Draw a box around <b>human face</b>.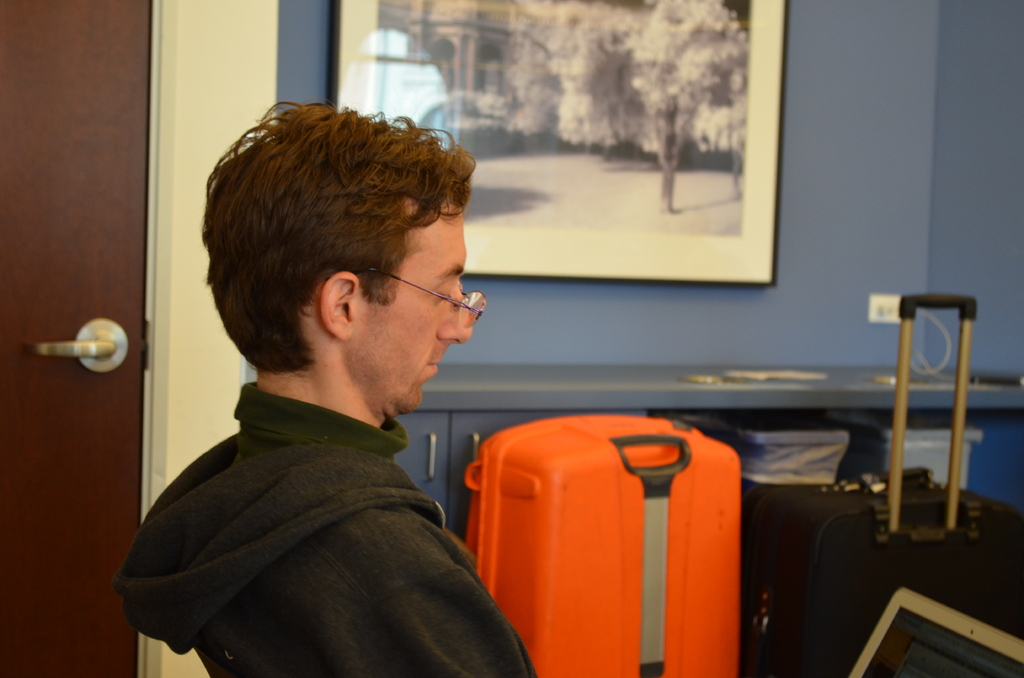
(left=345, top=207, right=476, bottom=411).
